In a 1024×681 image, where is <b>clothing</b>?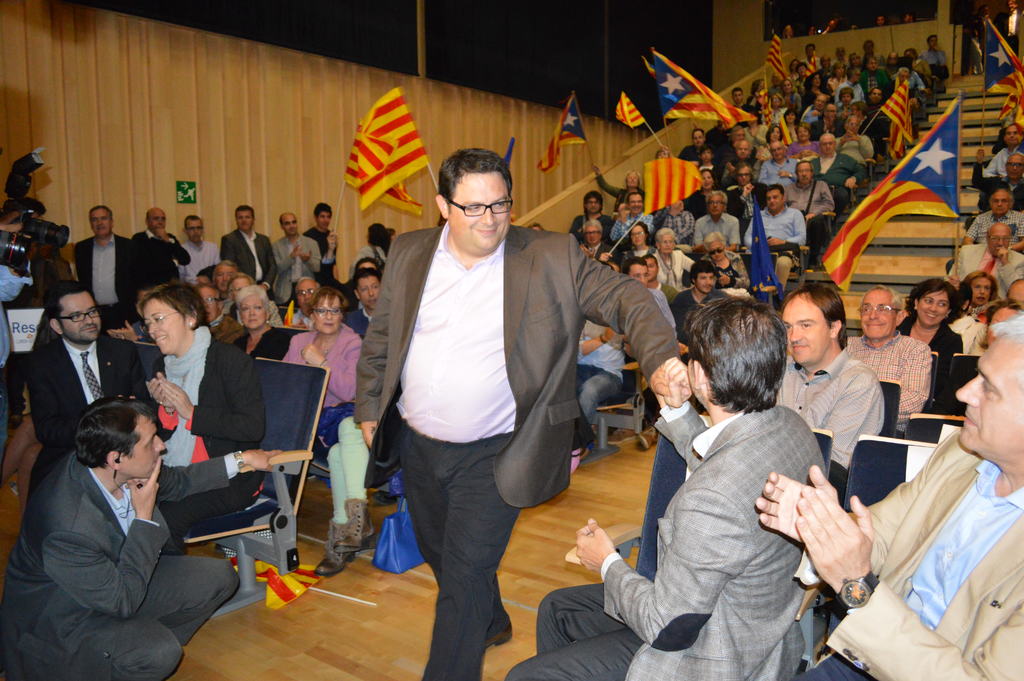
box(132, 229, 188, 315).
